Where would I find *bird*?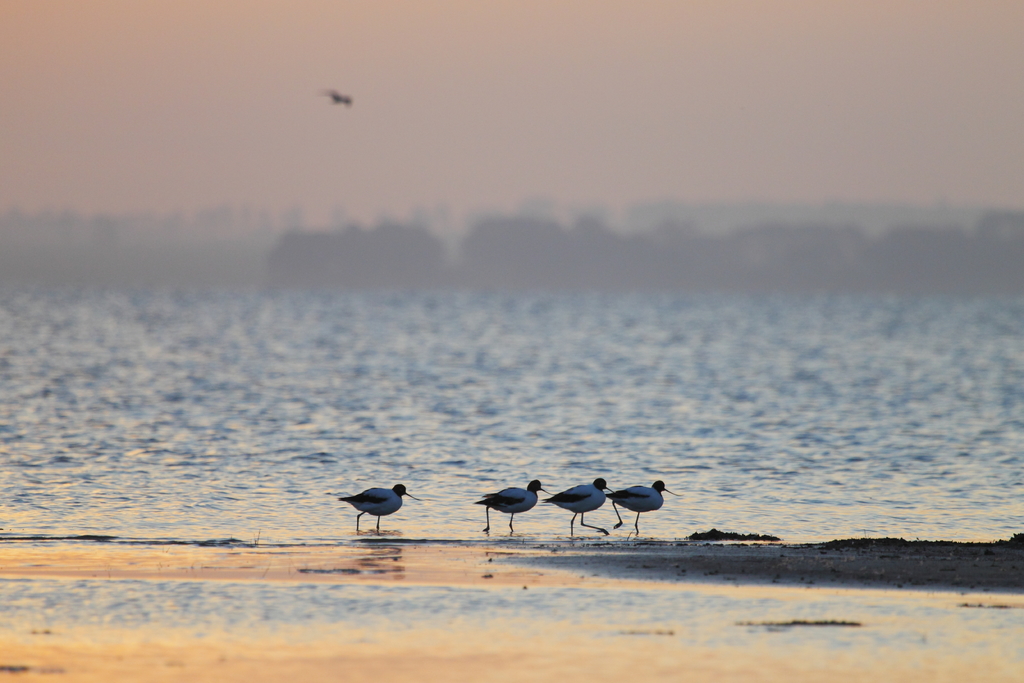
At locate(476, 467, 551, 537).
